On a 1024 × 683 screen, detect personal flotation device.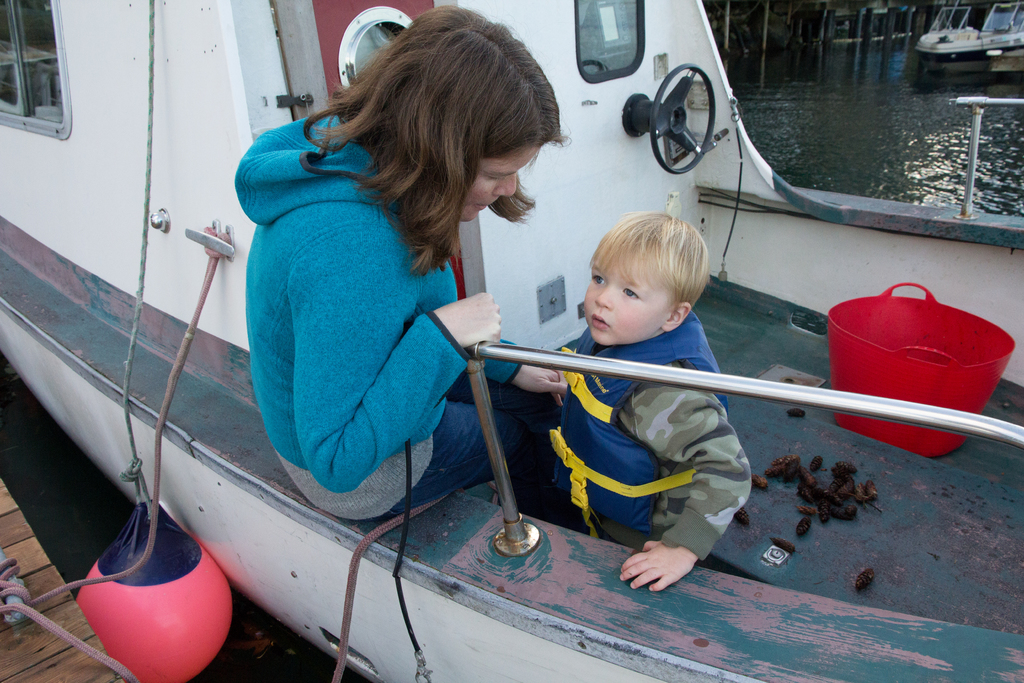
pyautogui.locateOnScreen(552, 312, 726, 530).
